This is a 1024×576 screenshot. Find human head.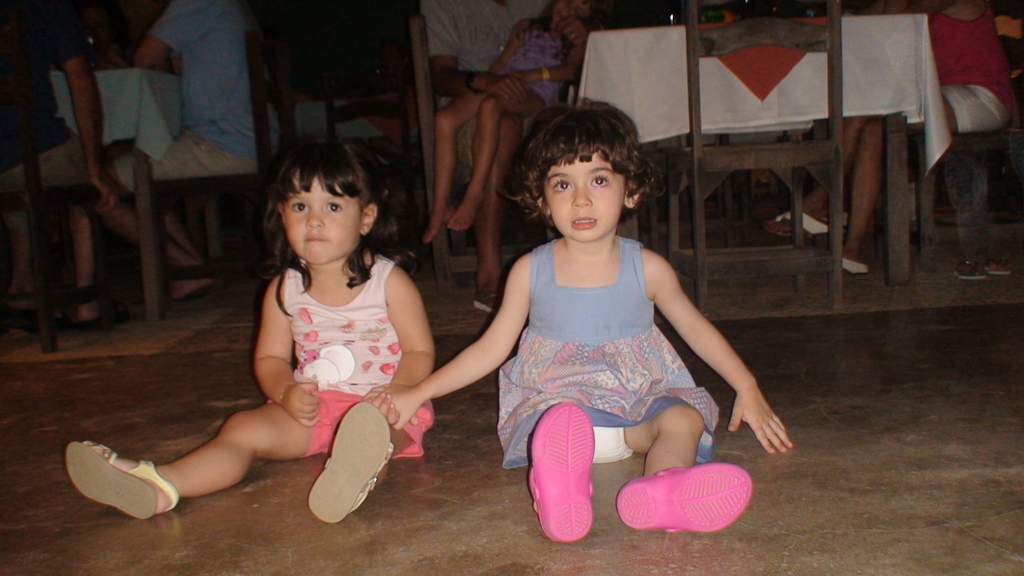
Bounding box: crop(271, 135, 393, 277).
